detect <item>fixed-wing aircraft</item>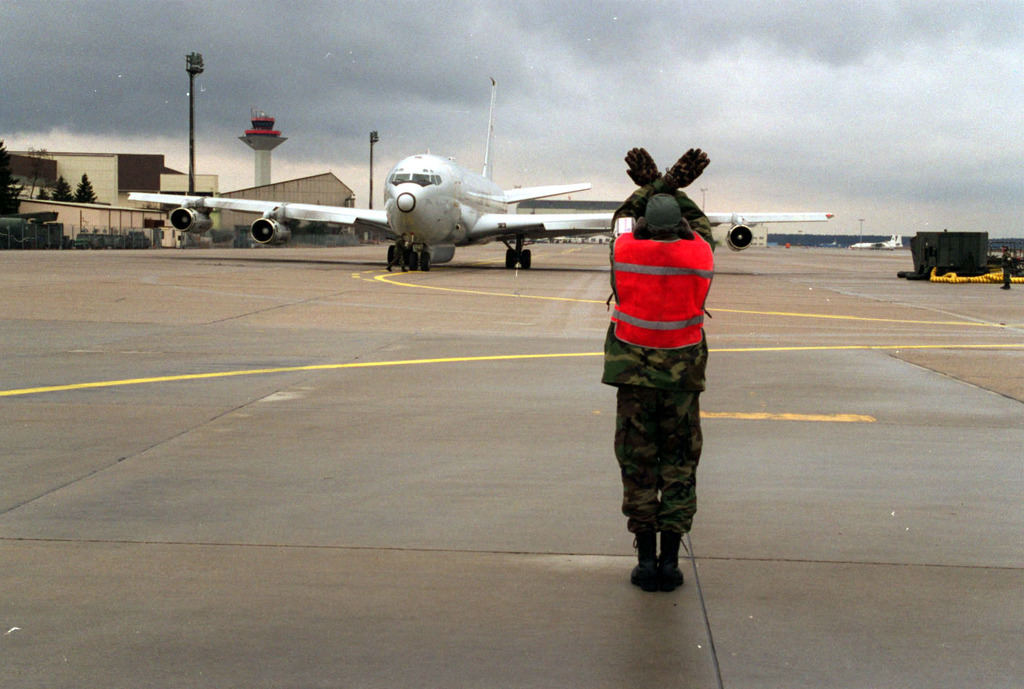
123:70:835:271
